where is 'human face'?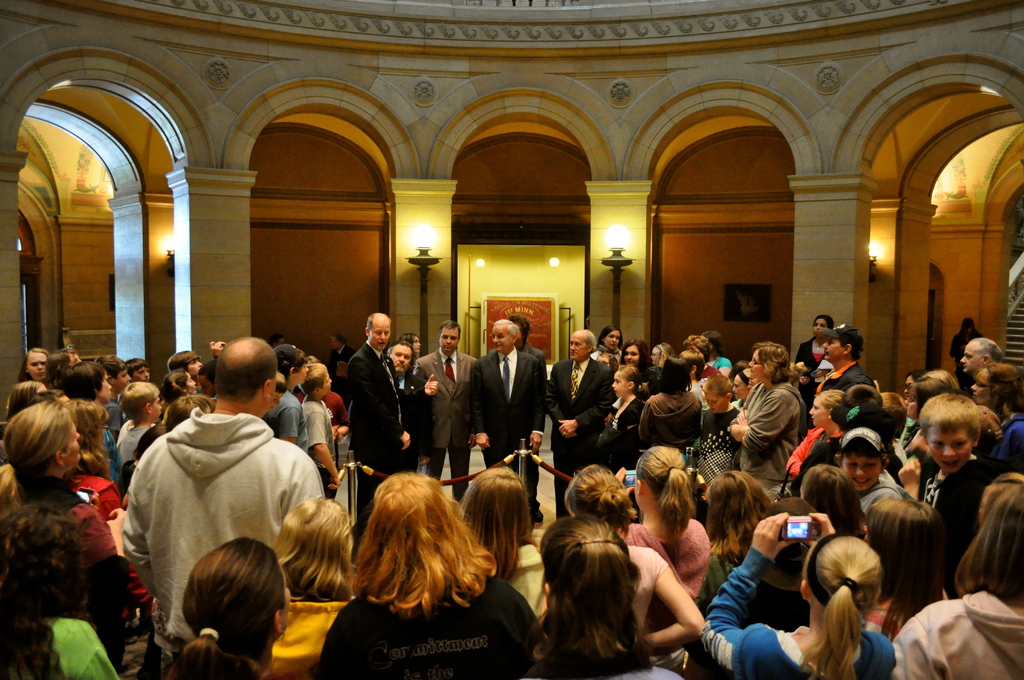
{"x1": 130, "y1": 365, "x2": 148, "y2": 381}.
